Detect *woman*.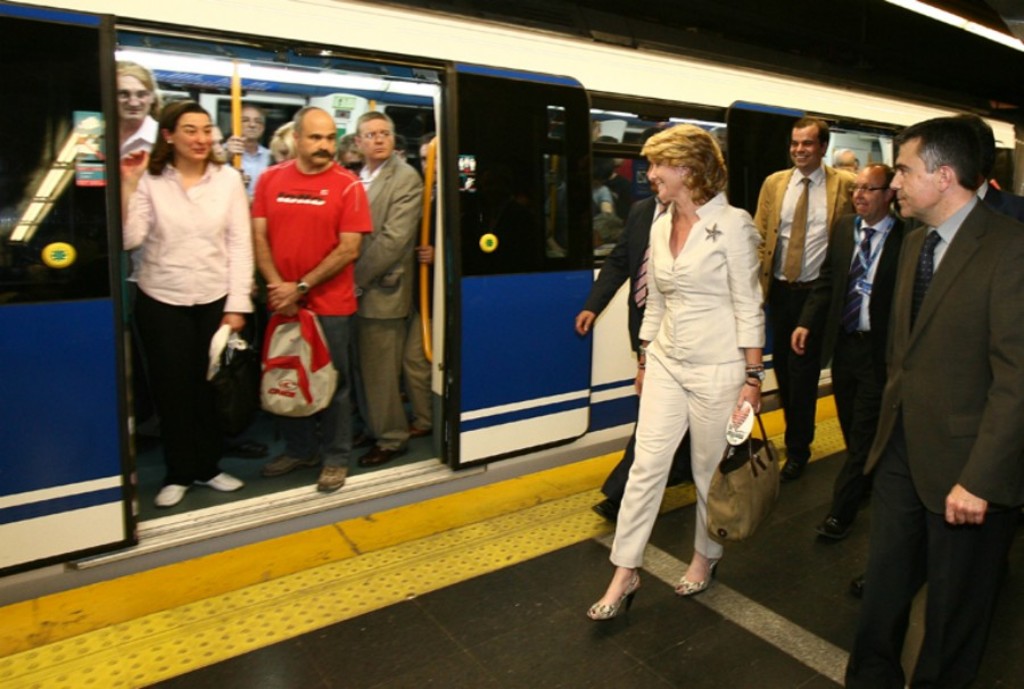
Detected at 116 103 256 510.
